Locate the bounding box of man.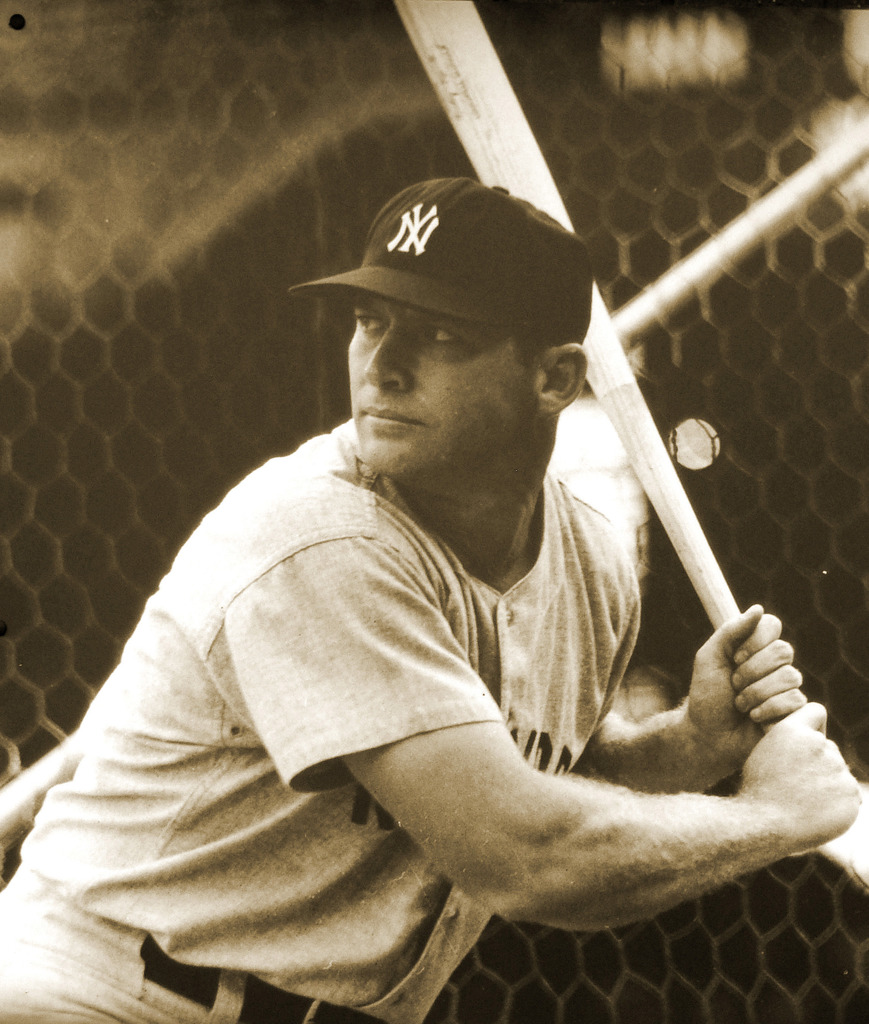
Bounding box: BBox(64, 140, 824, 1005).
